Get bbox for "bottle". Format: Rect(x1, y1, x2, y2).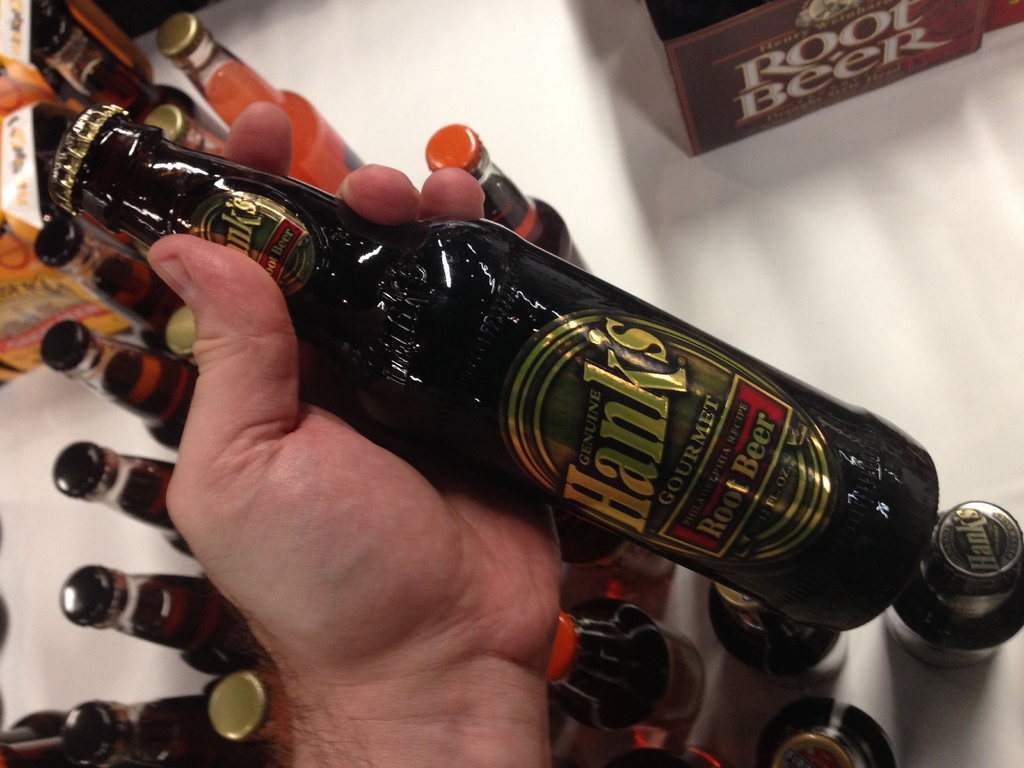
Rect(543, 598, 706, 738).
